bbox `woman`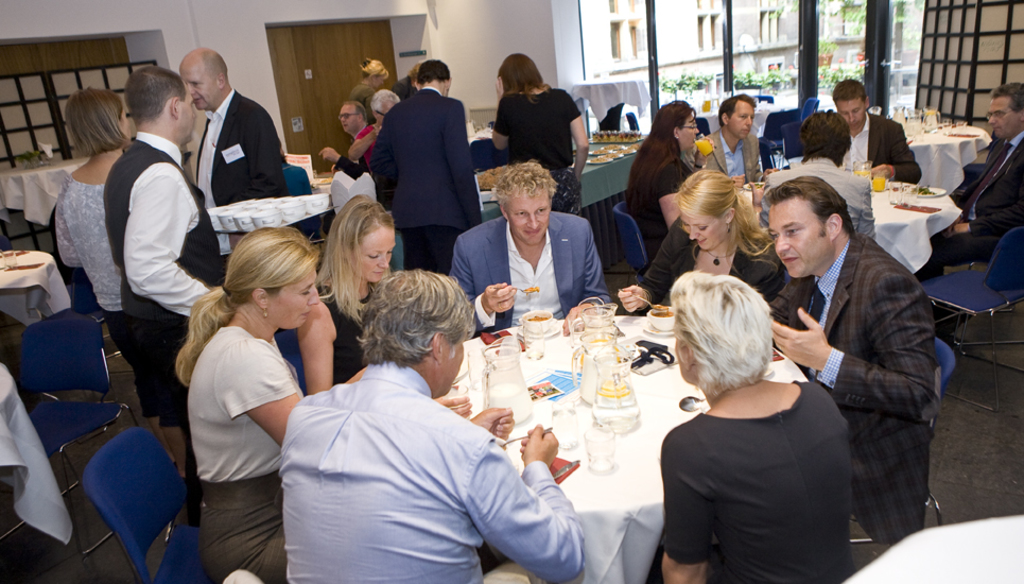
box=[627, 99, 718, 253]
